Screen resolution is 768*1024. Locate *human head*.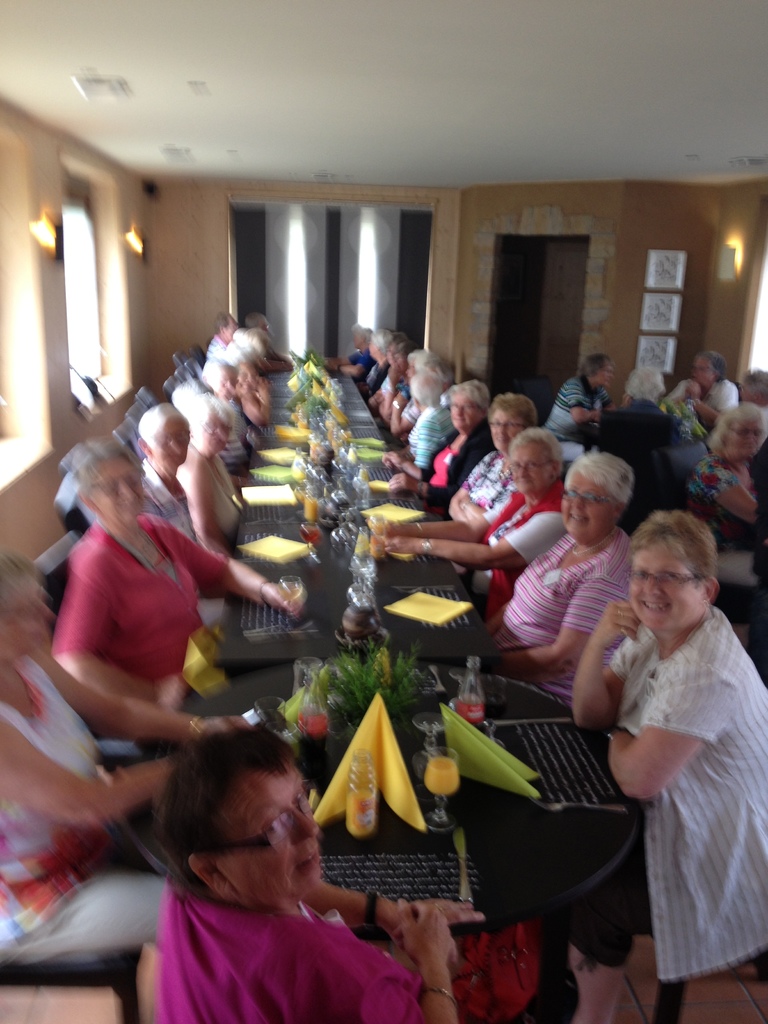
rect(185, 389, 234, 464).
